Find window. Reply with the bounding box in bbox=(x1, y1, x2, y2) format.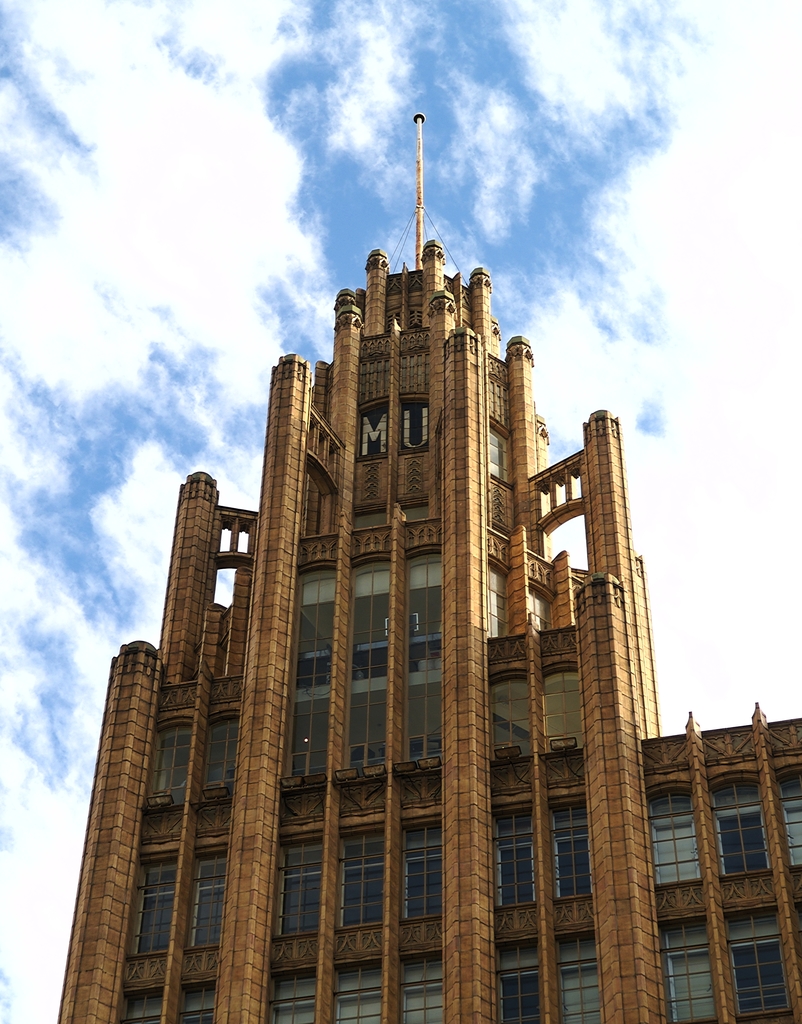
bbox=(550, 795, 593, 897).
